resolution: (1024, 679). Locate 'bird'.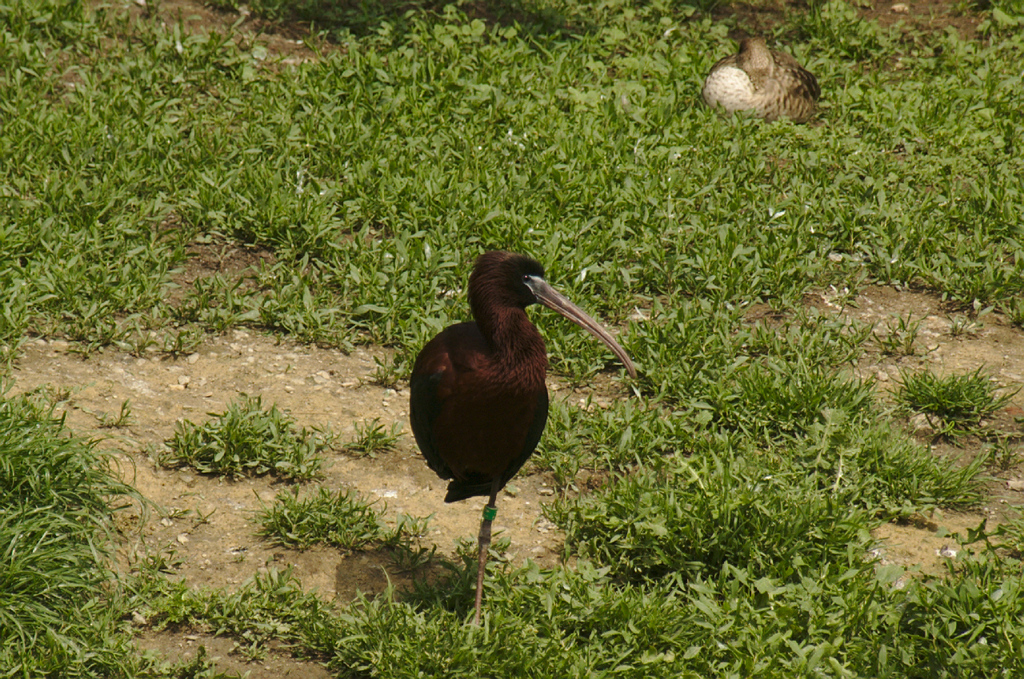
crop(403, 256, 639, 633).
